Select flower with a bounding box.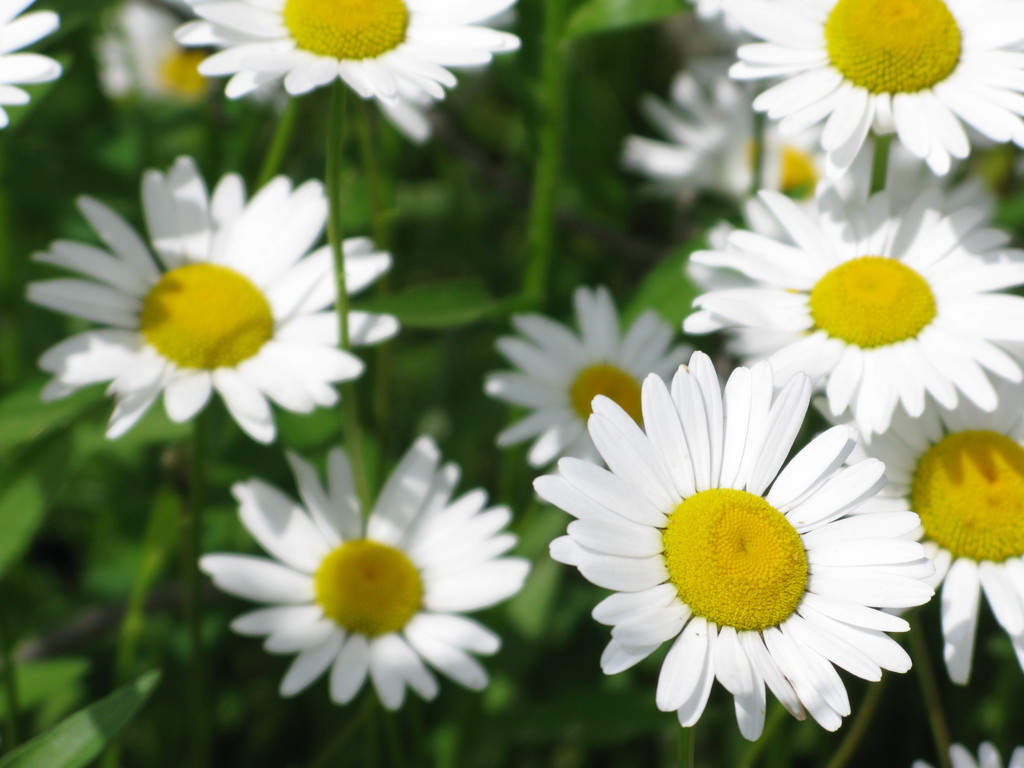
locate(486, 0, 1023, 679).
